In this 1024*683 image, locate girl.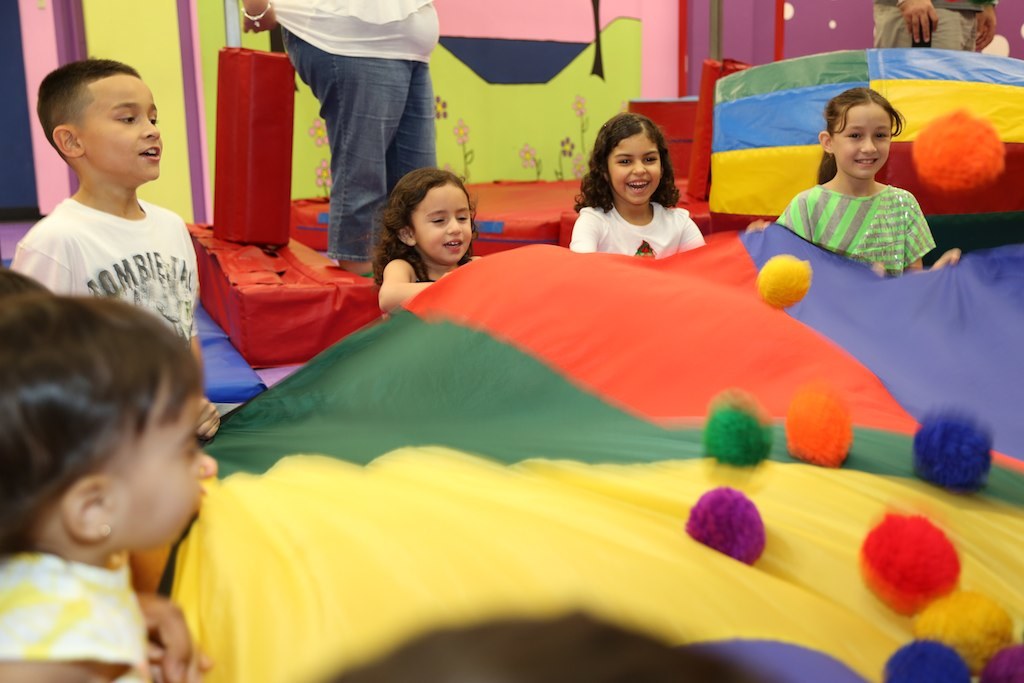
Bounding box: left=567, top=113, right=704, bottom=264.
